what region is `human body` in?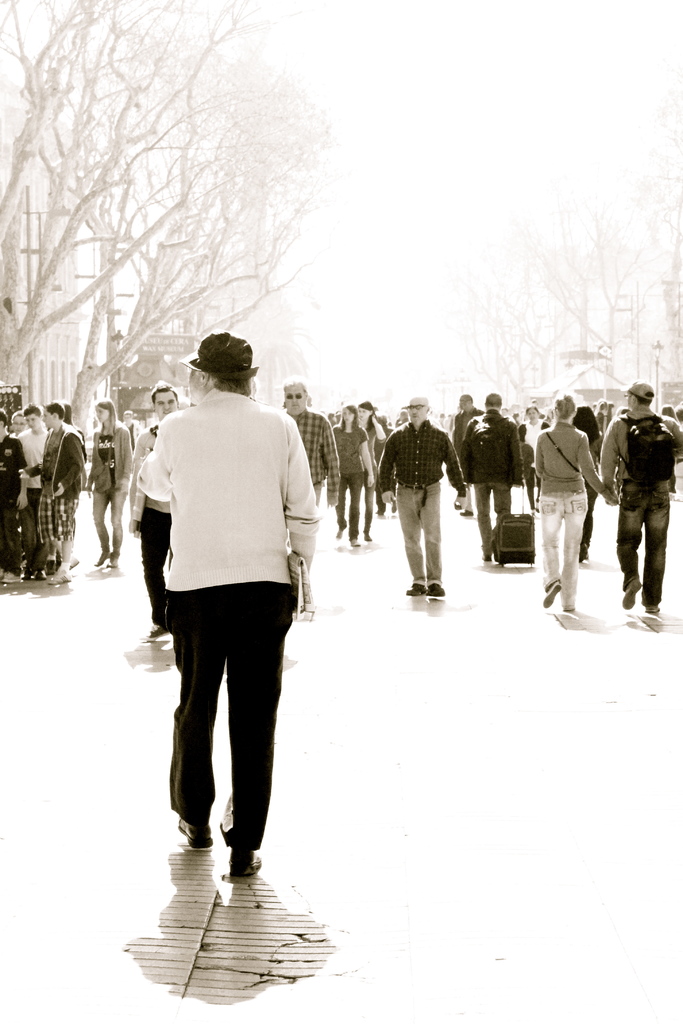
box(454, 412, 534, 568).
